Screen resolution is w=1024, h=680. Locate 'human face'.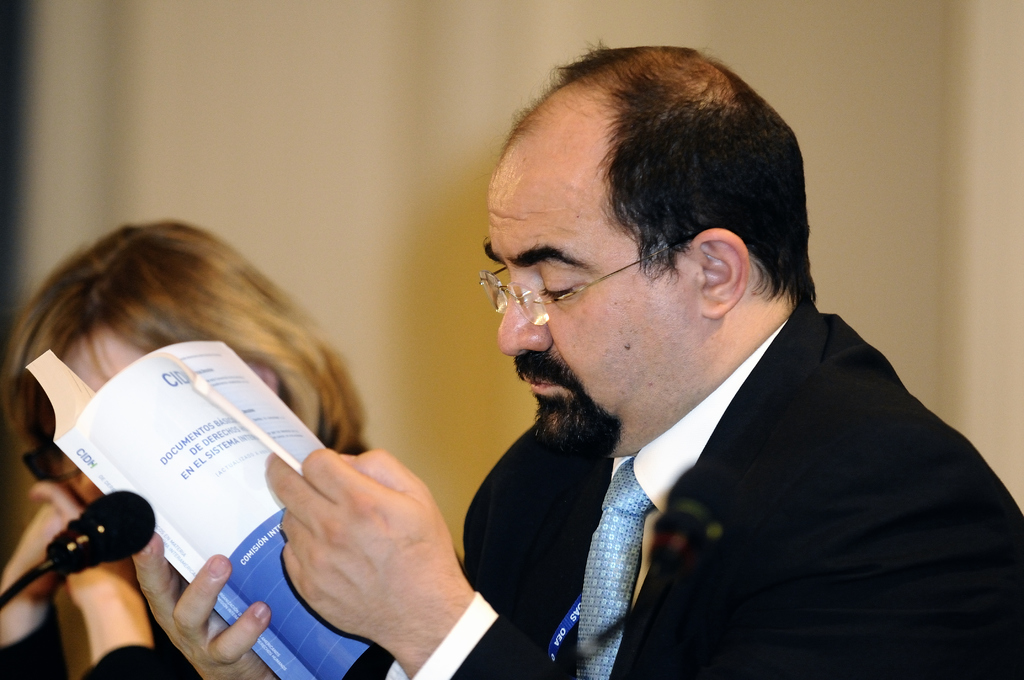
474/144/680/464.
